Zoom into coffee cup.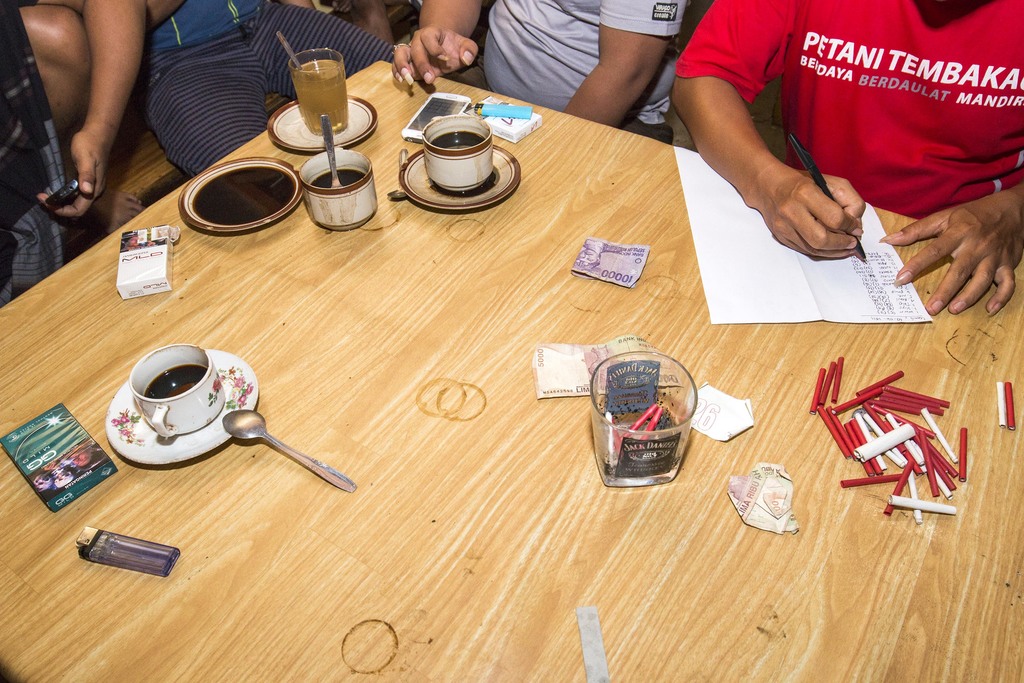
Zoom target: x1=296, y1=144, x2=380, y2=232.
